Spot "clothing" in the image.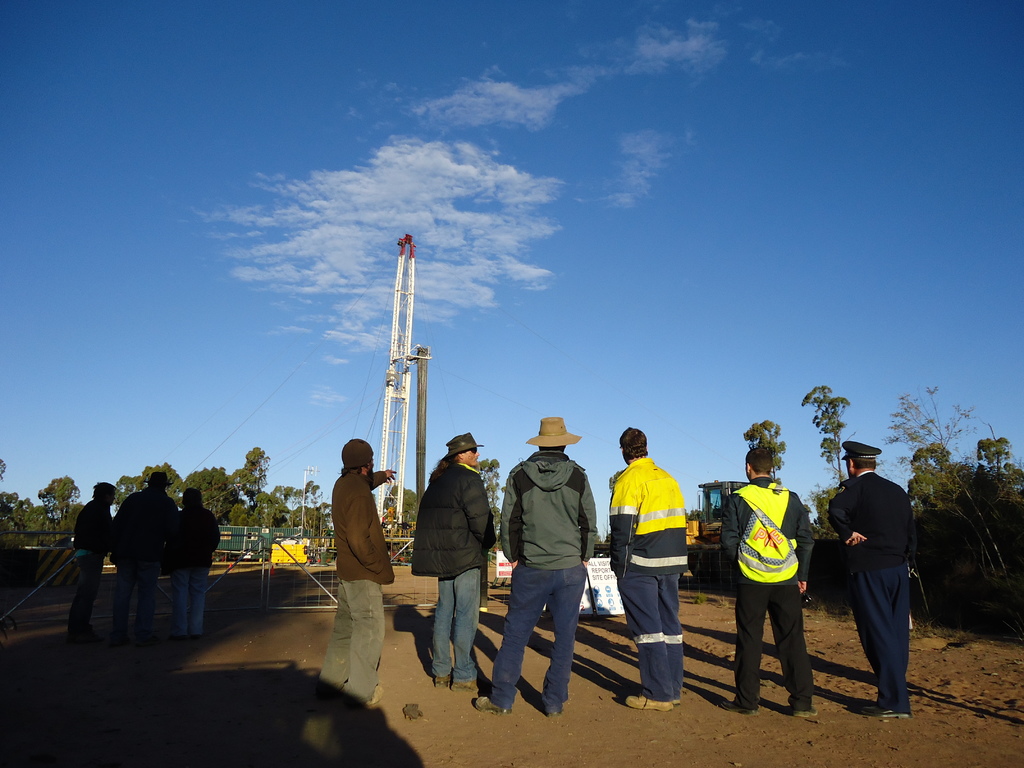
"clothing" found at 327/474/398/704.
